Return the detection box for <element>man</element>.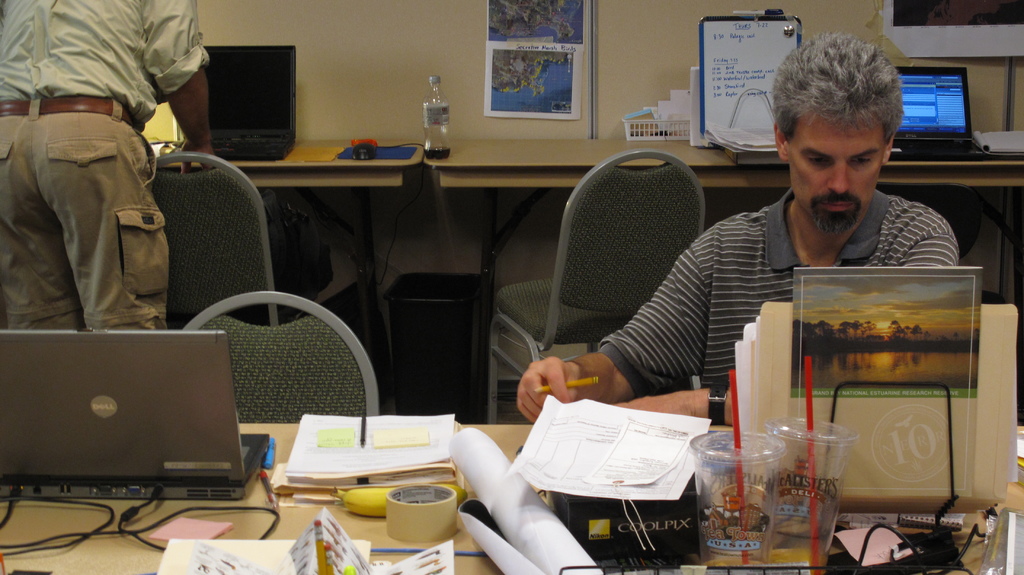
<region>0, 0, 221, 367</region>.
